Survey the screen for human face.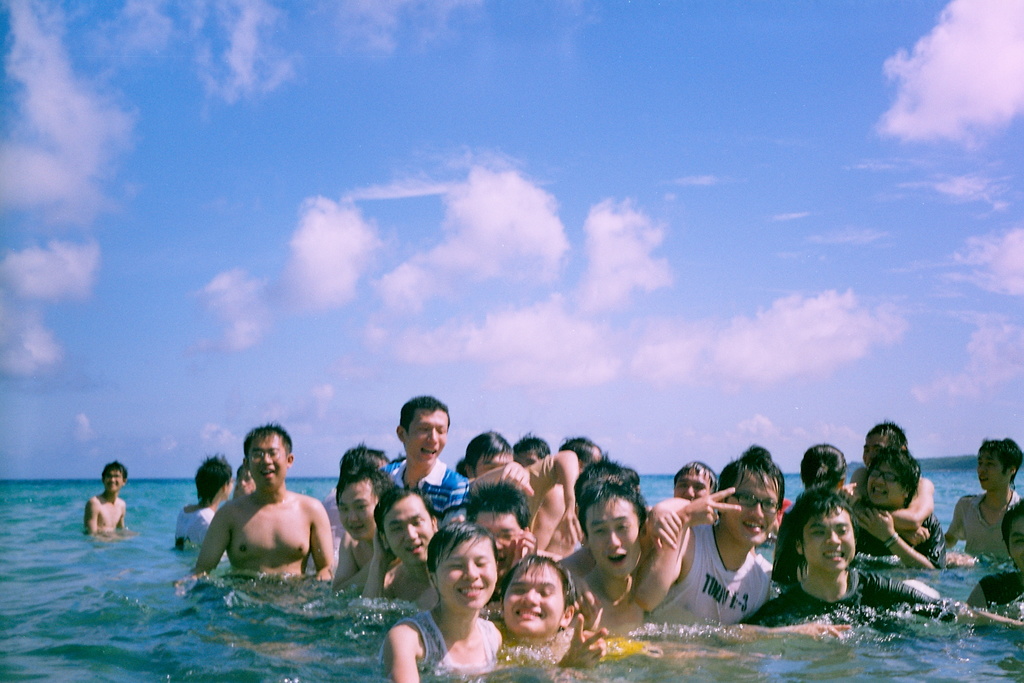
Survey found: {"x1": 381, "y1": 497, "x2": 433, "y2": 558}.
